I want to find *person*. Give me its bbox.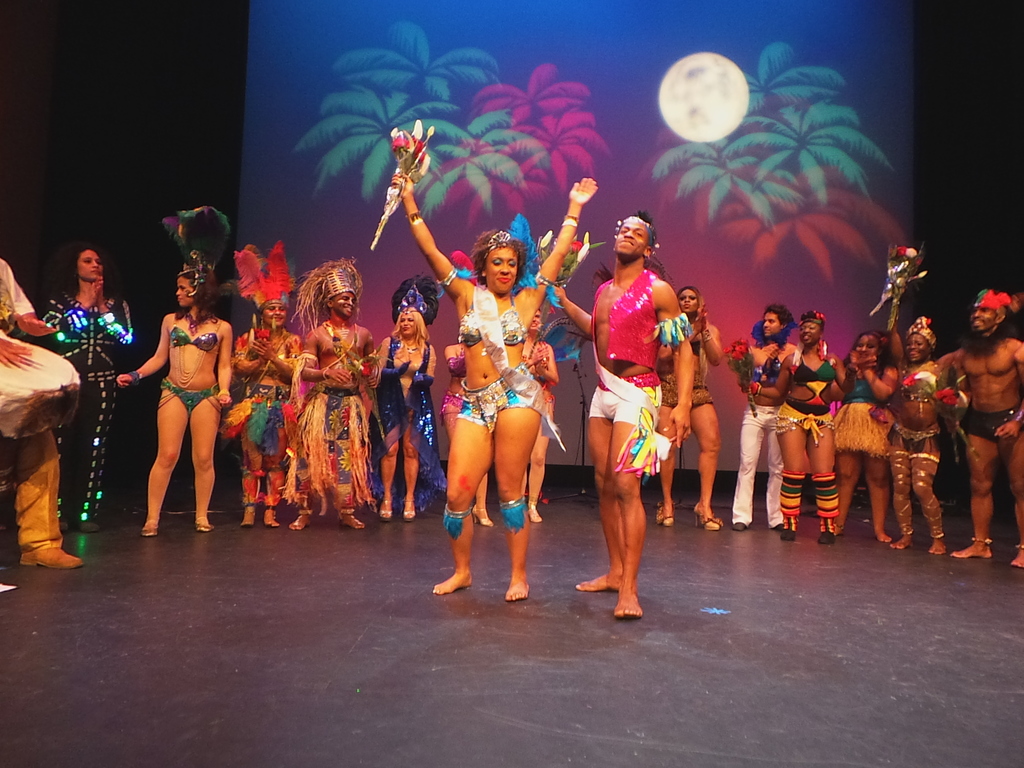
730/309/797/531.
